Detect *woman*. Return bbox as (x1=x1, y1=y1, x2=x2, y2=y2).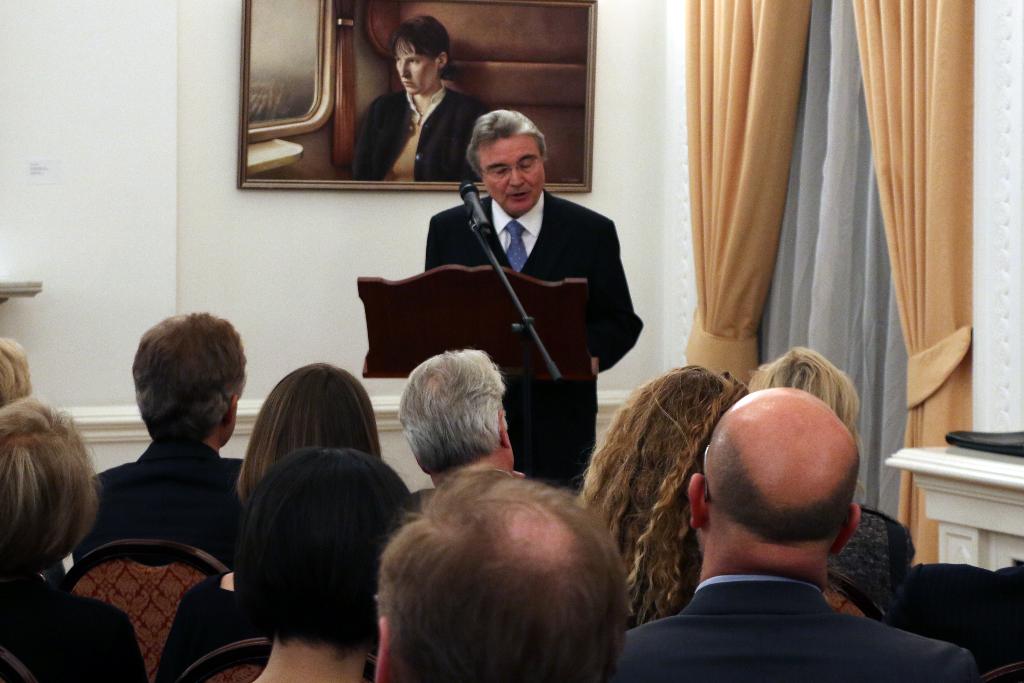
(x1=0, y1=403, x2=143, y2=682).
